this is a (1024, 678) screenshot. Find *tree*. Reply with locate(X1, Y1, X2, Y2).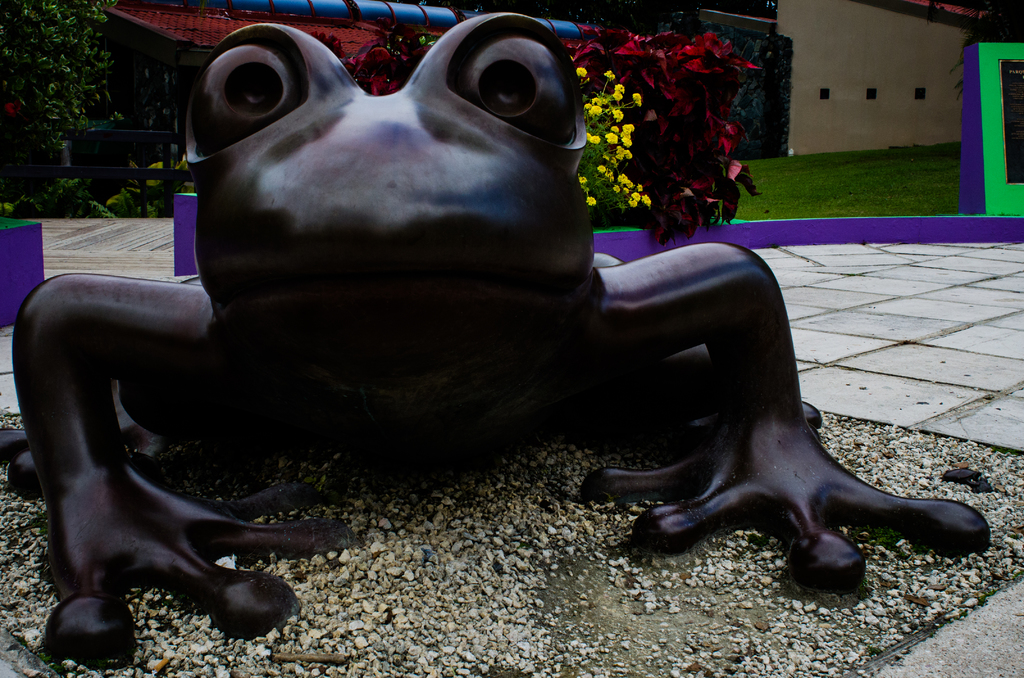
locate(4, 0, 122, 179).
